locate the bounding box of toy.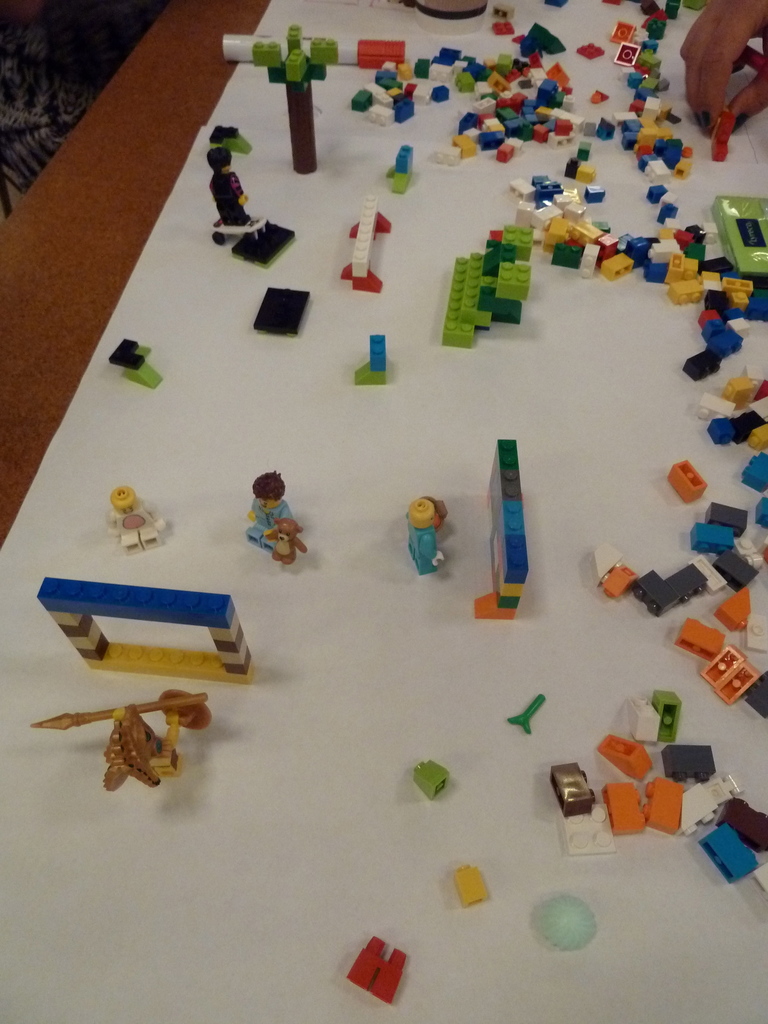
Bounding box: BBox(102, 702, 186, 788).
